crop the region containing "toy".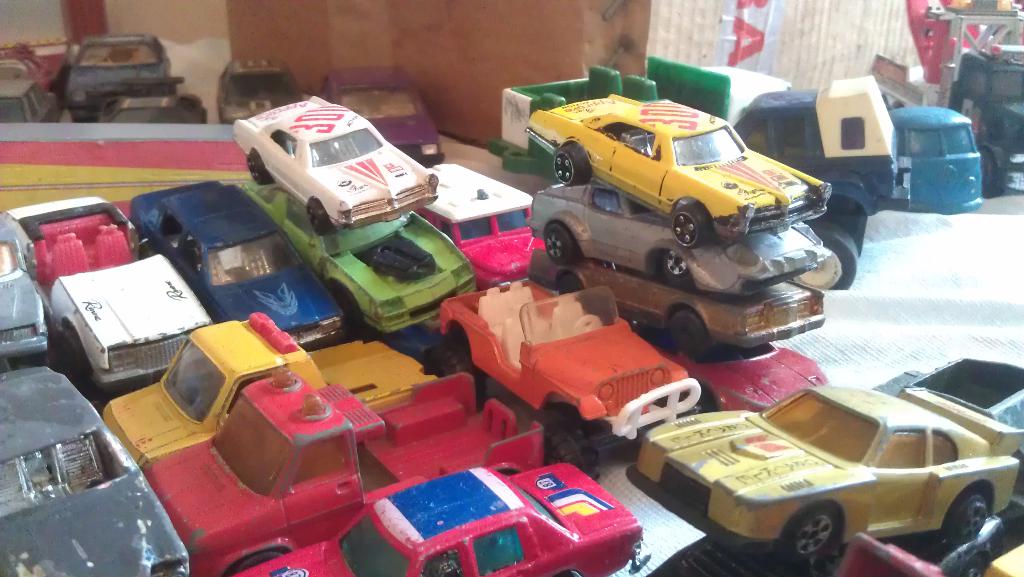
Crop region: box=[623, 378, 1009, 576].
